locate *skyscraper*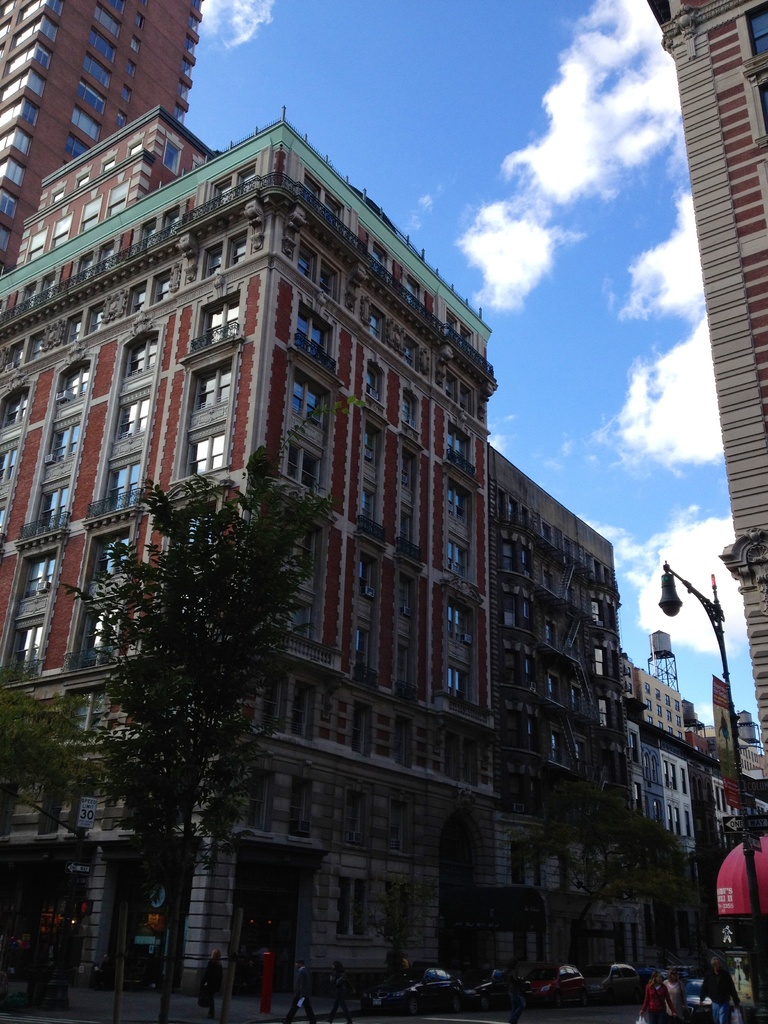
l=15, t=115, r=588, b=728
